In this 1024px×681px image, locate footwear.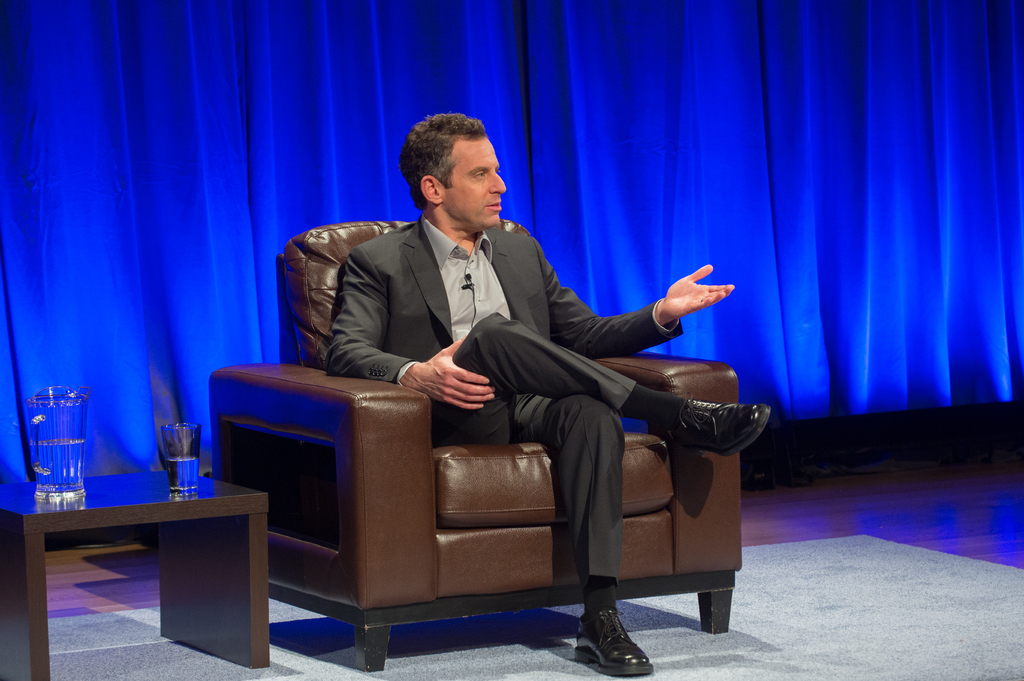
Bounding box: locate(571, 604, 655, 679).
